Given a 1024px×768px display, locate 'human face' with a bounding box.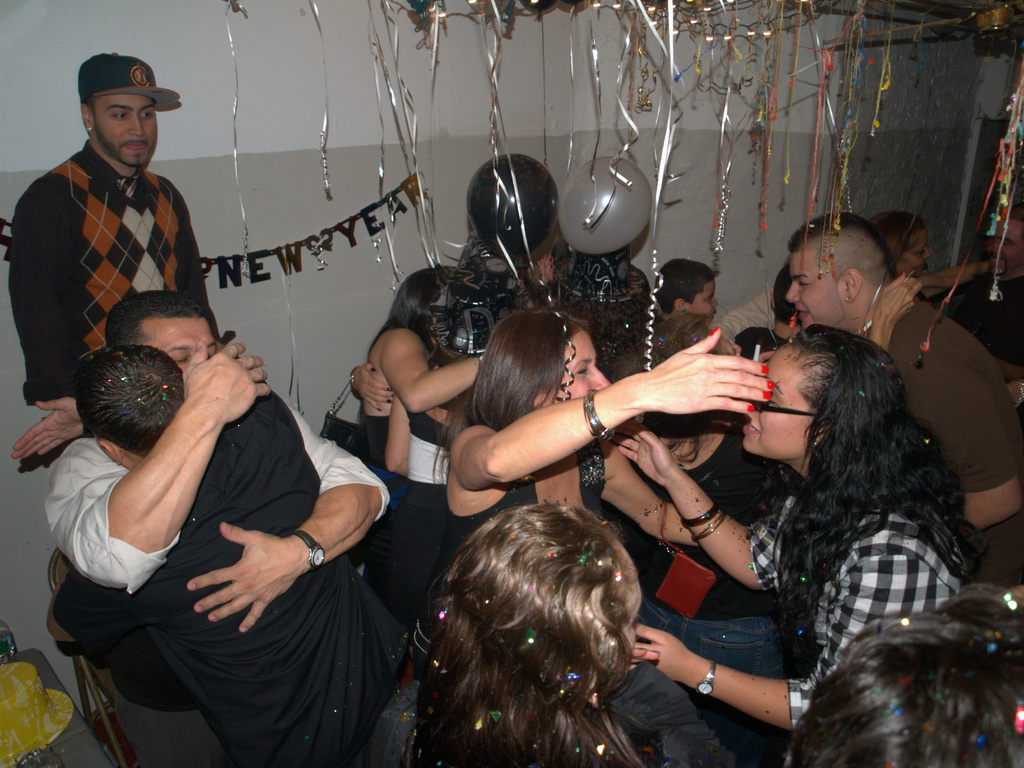
Located: [742, 336, 811, 455].
